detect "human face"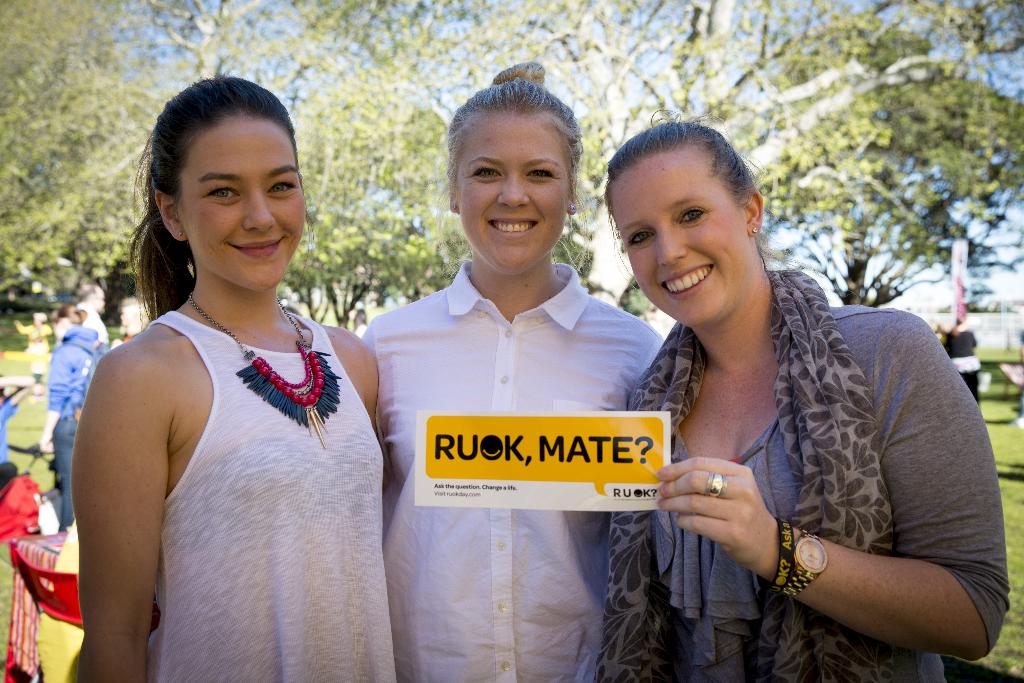
(174,119,311,291)
